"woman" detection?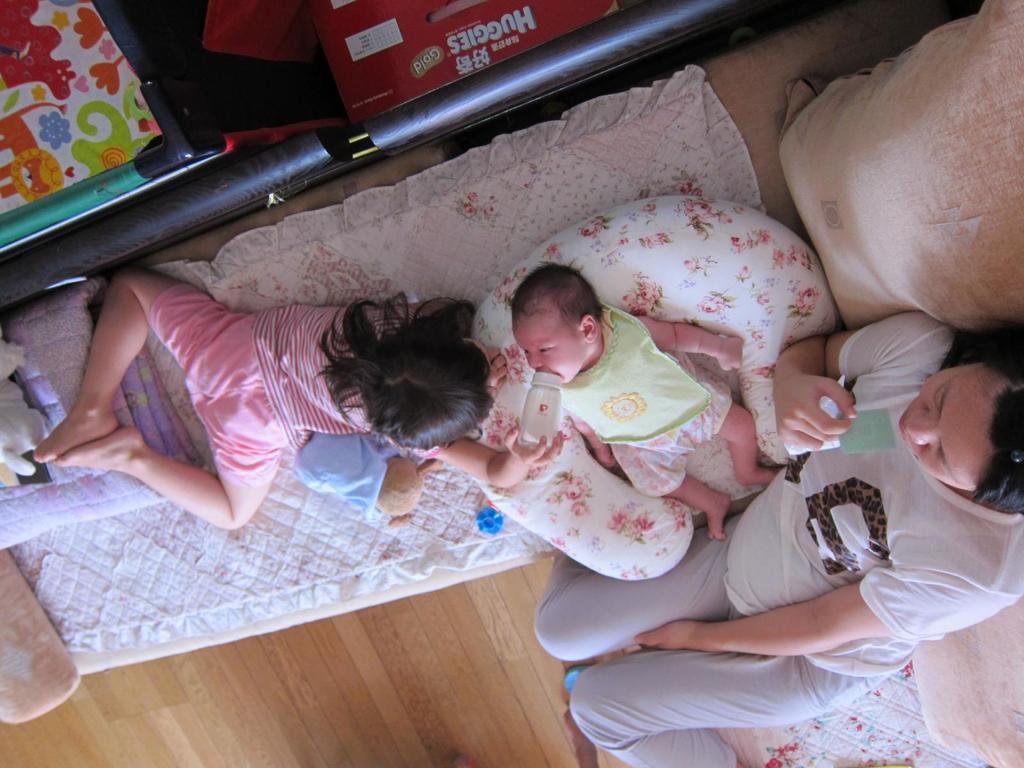
(x1=540, y1=307, x2=1023, y2=767)
